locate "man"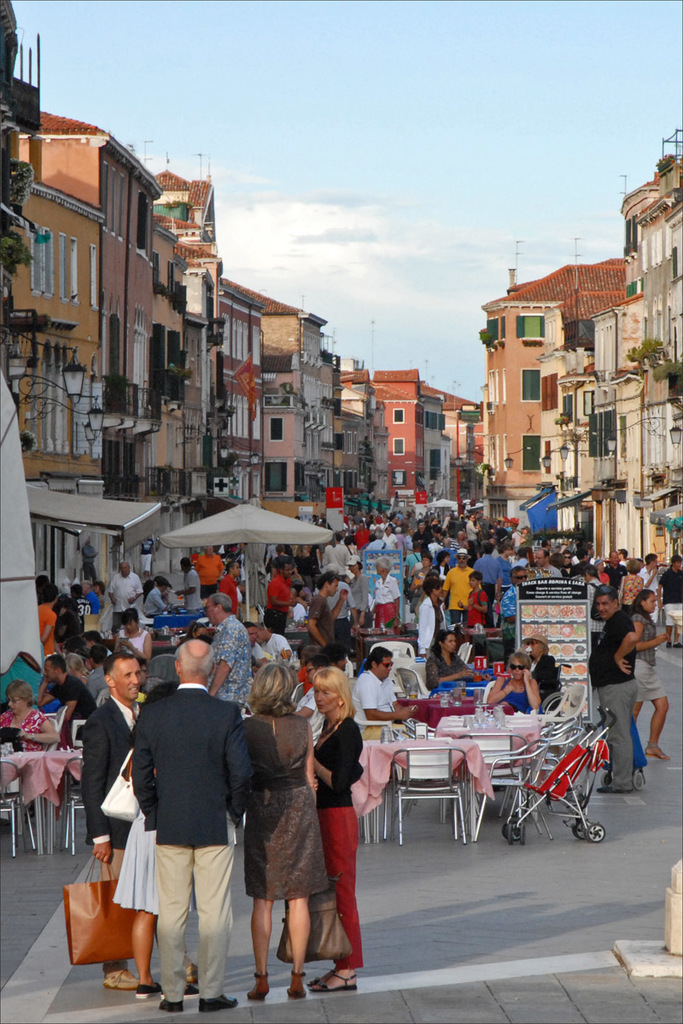
<box>117,640,271,1015</box>
